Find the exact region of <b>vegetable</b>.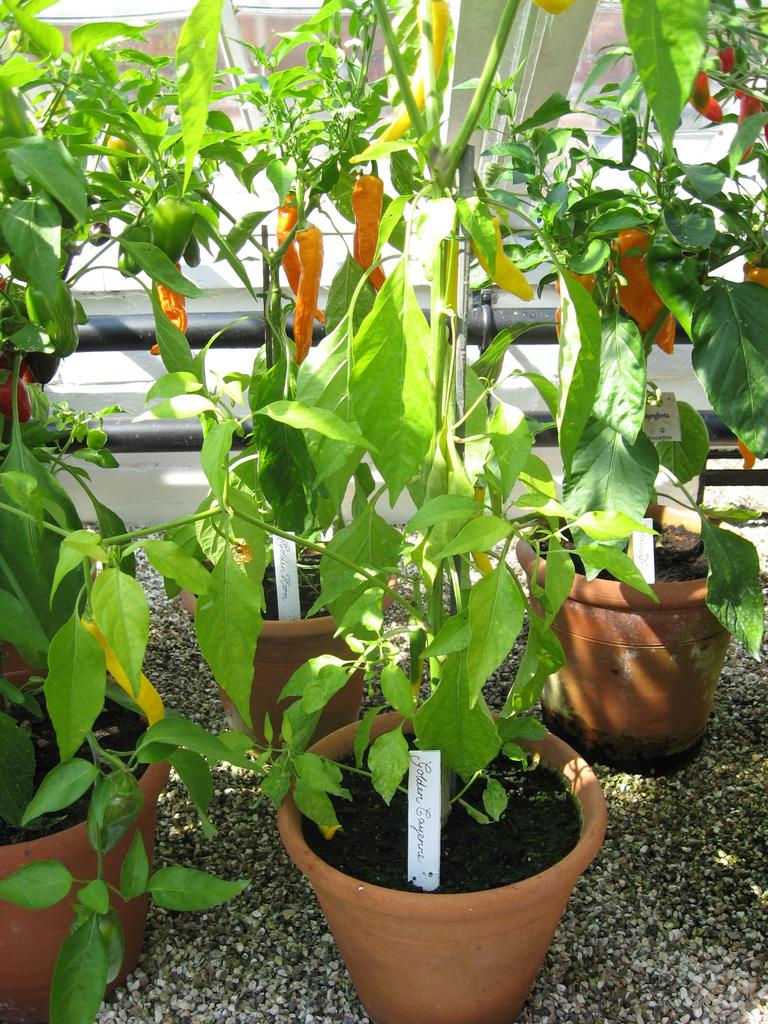
Exact region: box(88, 765, 140, 852).
